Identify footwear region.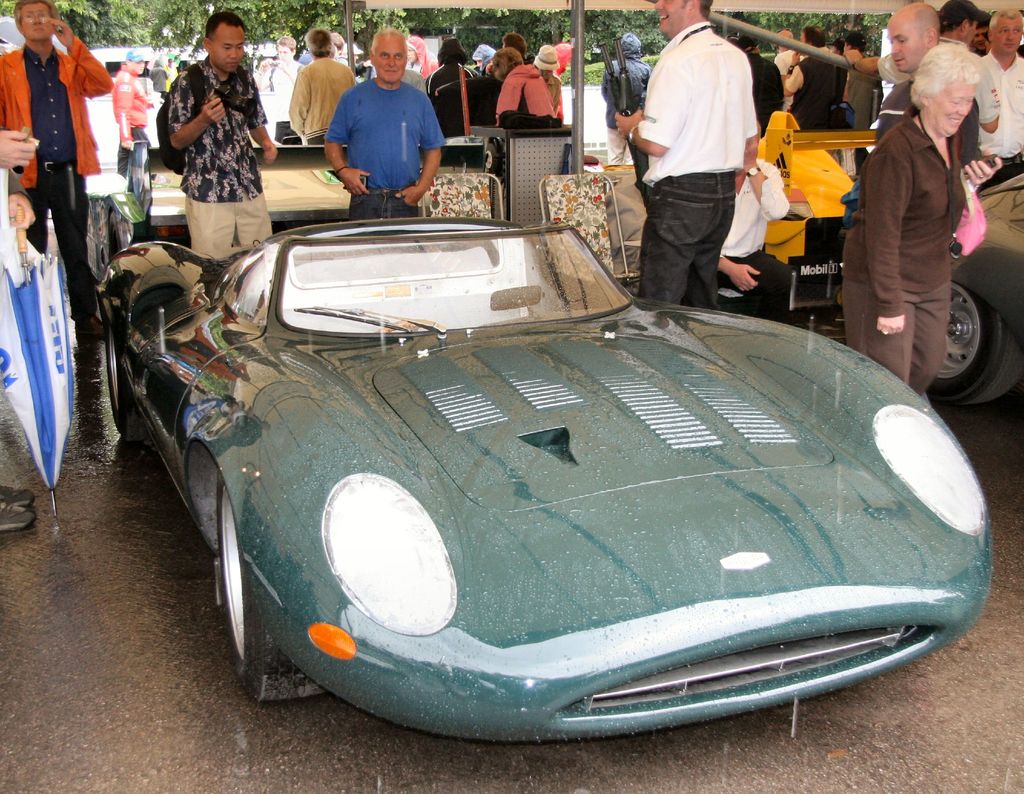
Region: region(0, 502, 40, 533).
